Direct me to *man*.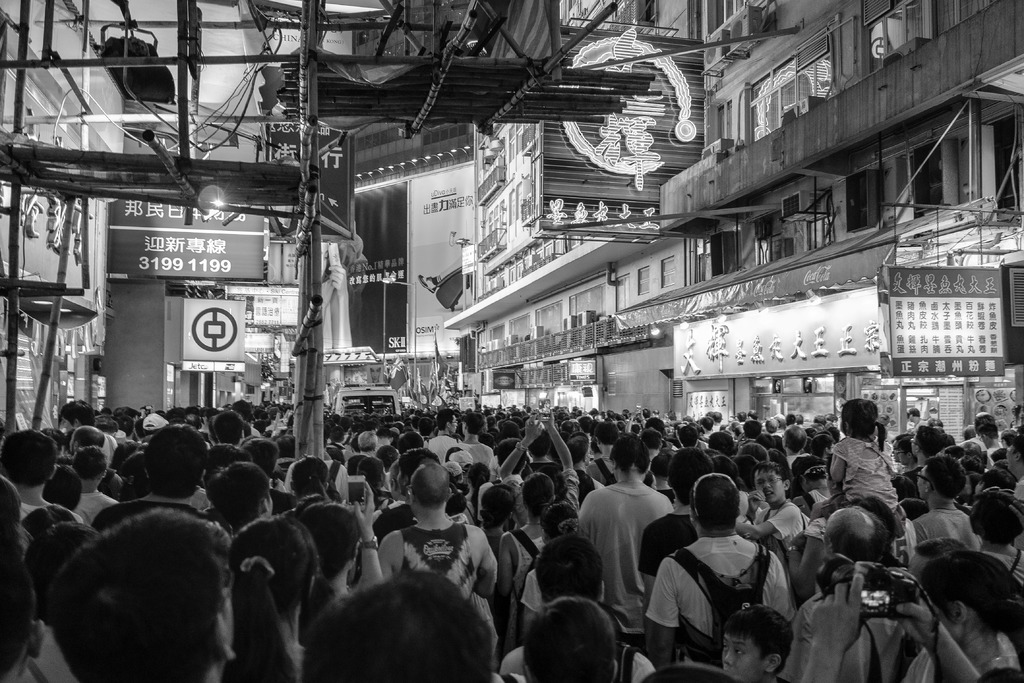
Direction: BBox(900, 425, 945, 498).
